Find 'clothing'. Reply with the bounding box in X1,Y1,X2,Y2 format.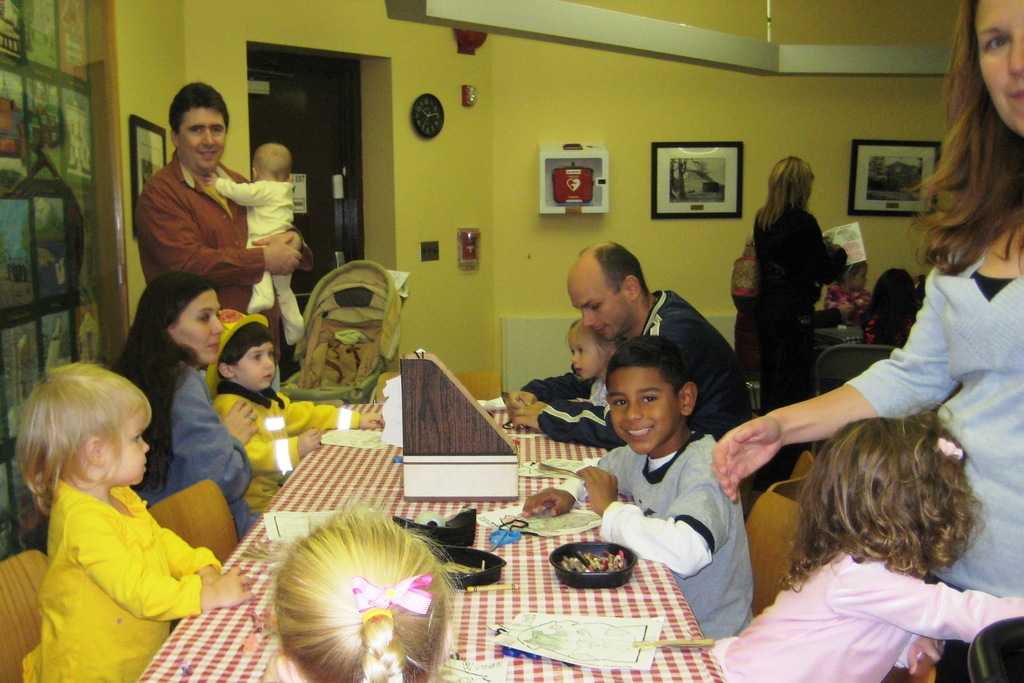
586,375,614,407.
